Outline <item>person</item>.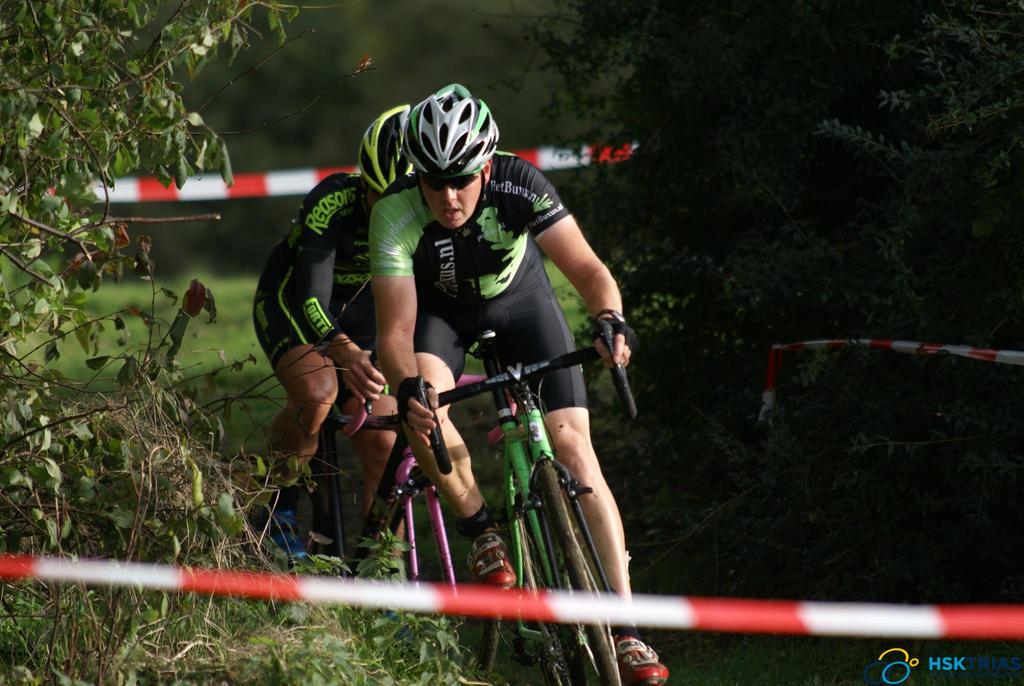
Outline: crop(376, 74, 673, 678).
